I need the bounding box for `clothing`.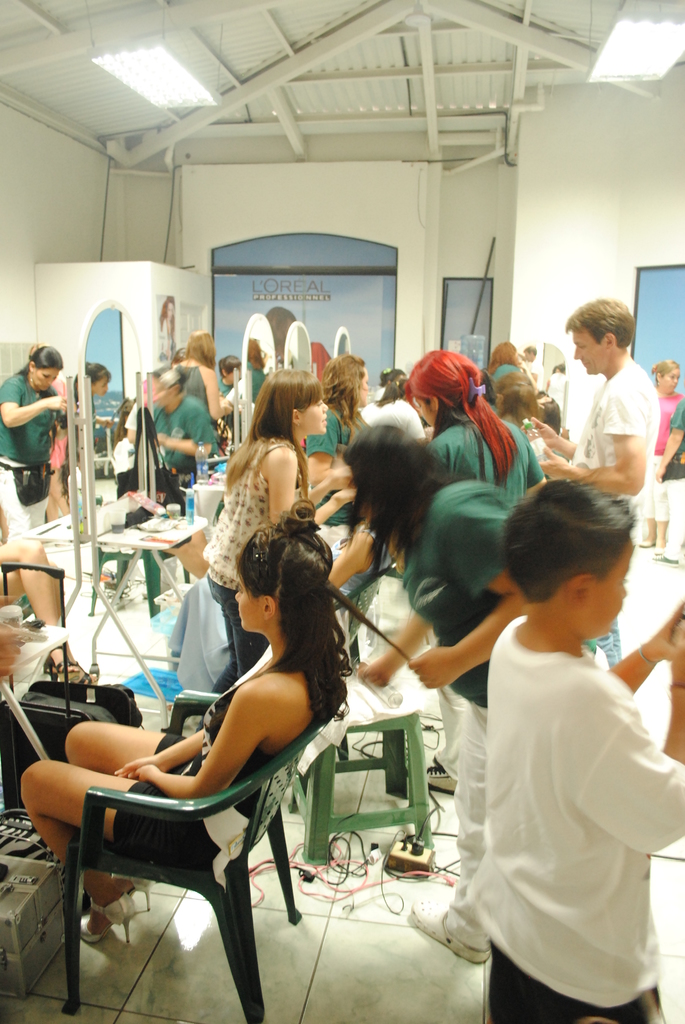
Here it is: detection(111, 660, 296, 860).
